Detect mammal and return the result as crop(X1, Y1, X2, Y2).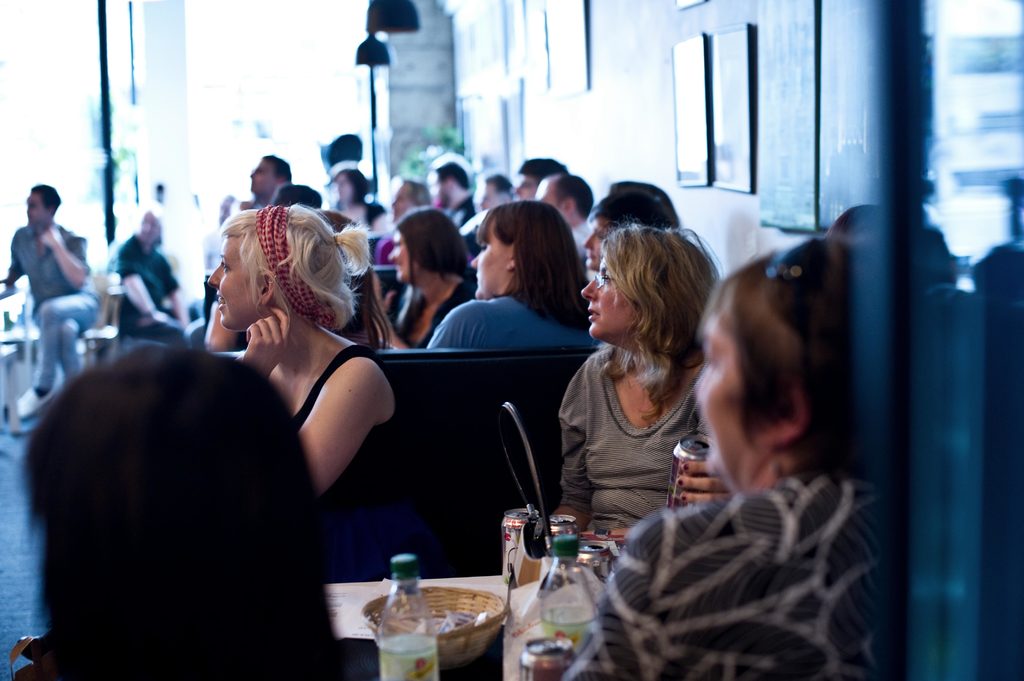
crop(540, 211, 750, 525).
